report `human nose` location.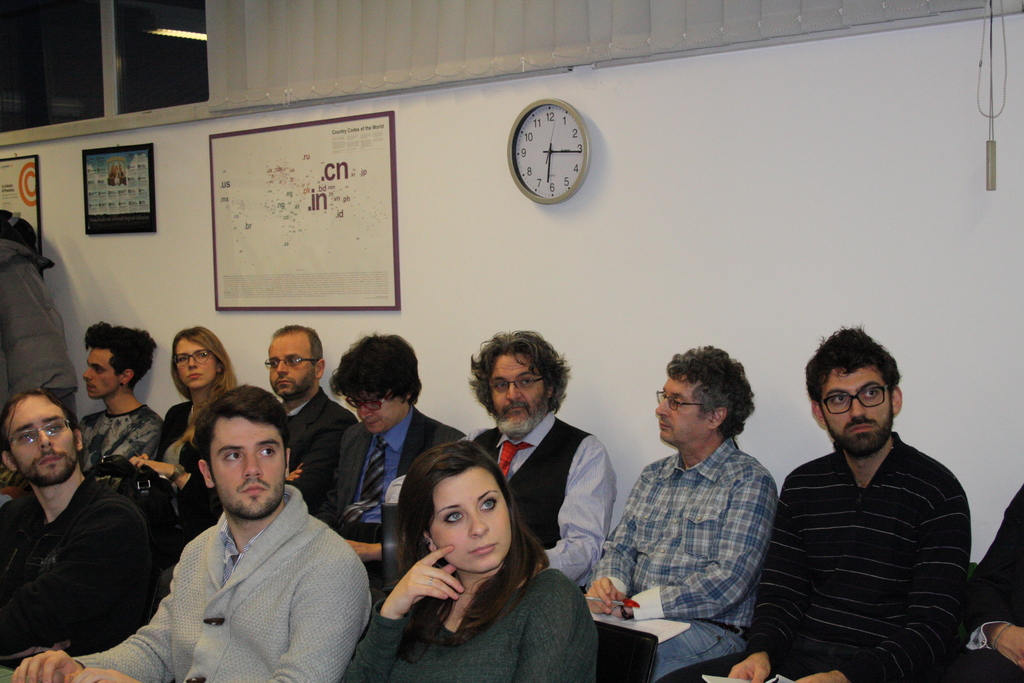
Report: (x1=851, y1=393, x2=863, y2=416).
